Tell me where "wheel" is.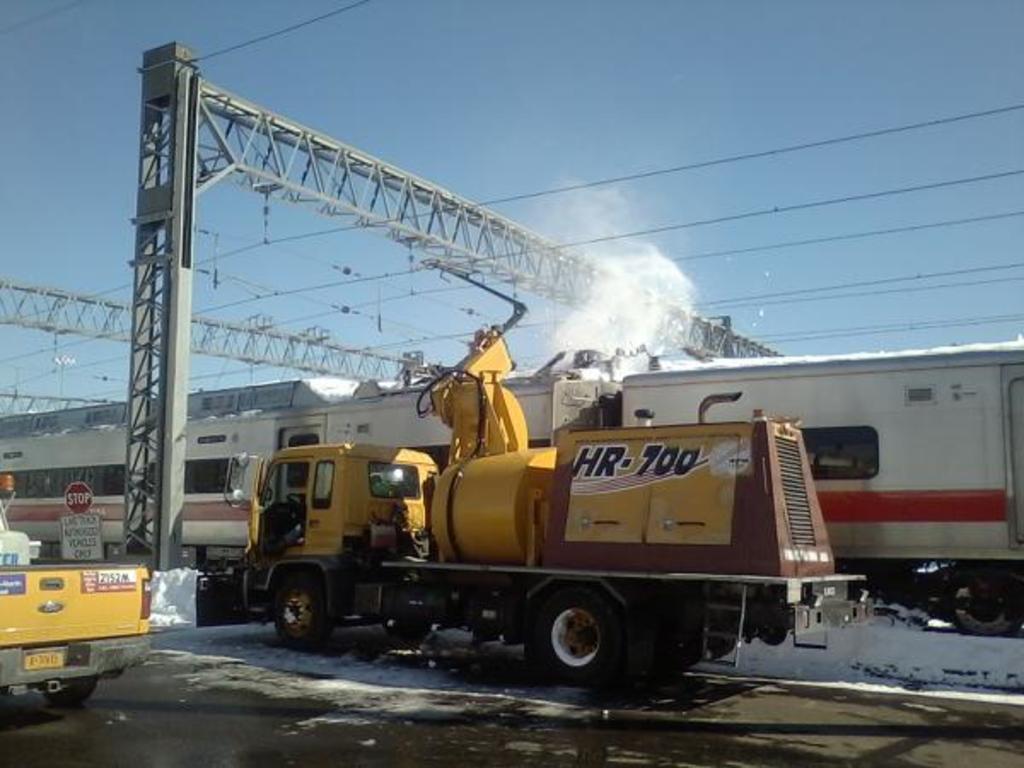
"wheel" is at x1=271, y1=579, x2=335, y2=645.
